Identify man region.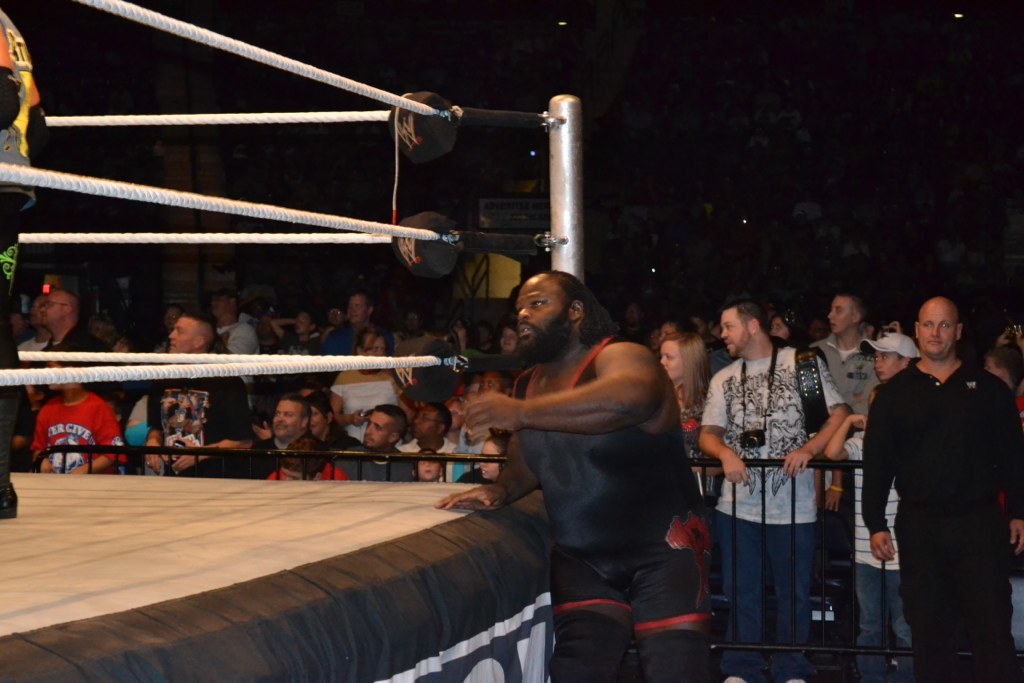
Region: bbox(860, 295, 1023, 682).
